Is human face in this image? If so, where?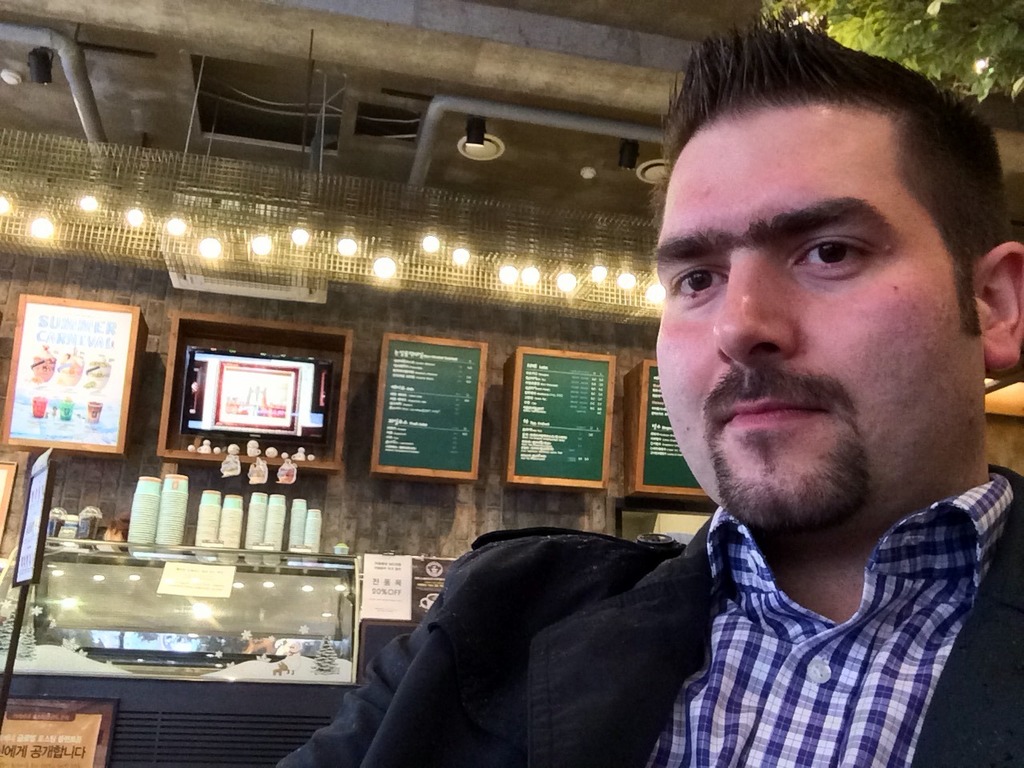
Yes, at 654, 110, 981, 528.
